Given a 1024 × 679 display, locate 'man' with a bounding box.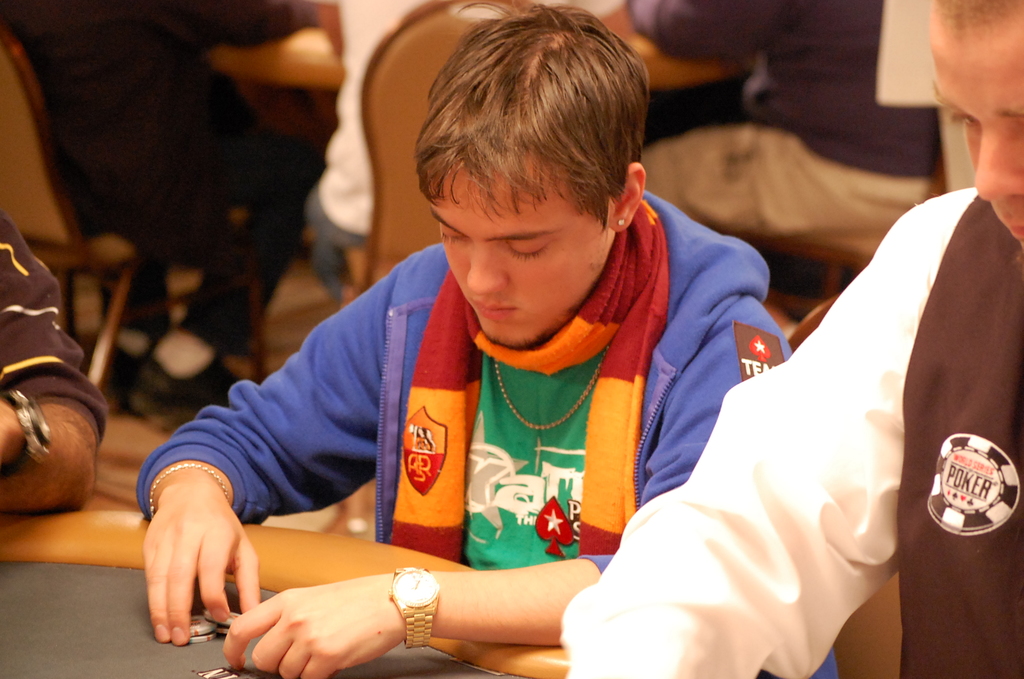
Located: {"x1": 559, "y1": 0, "x2": 1023, "y2": 678}.
